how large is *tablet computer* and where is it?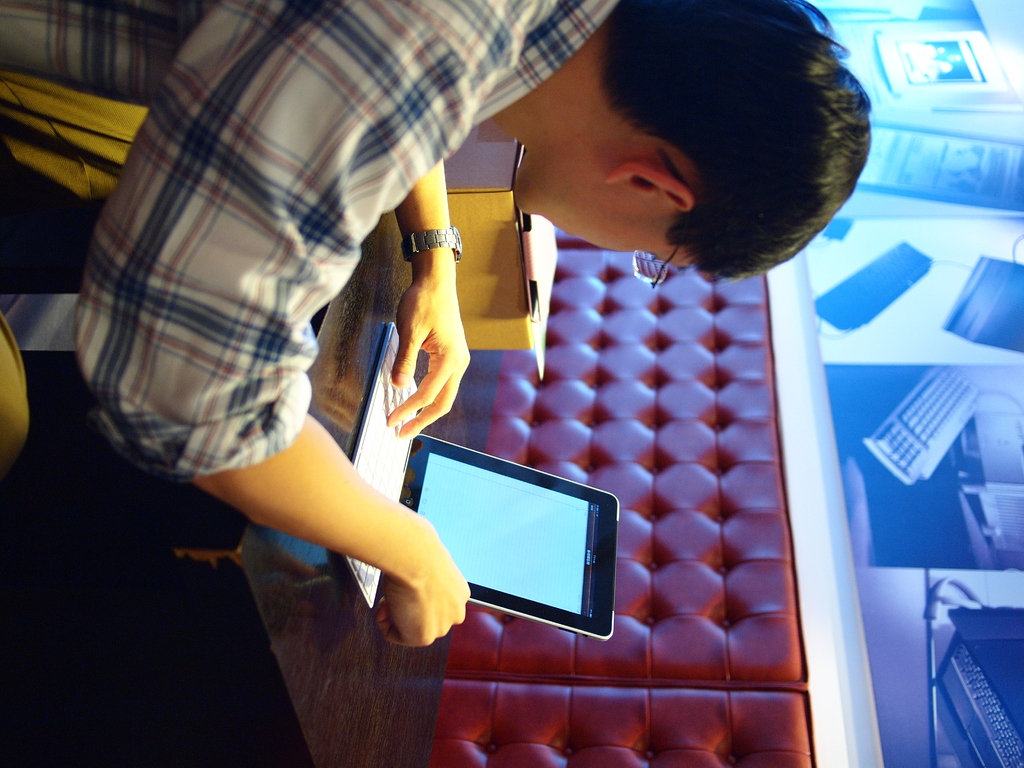
Bounding box: 391 431 620 641.
